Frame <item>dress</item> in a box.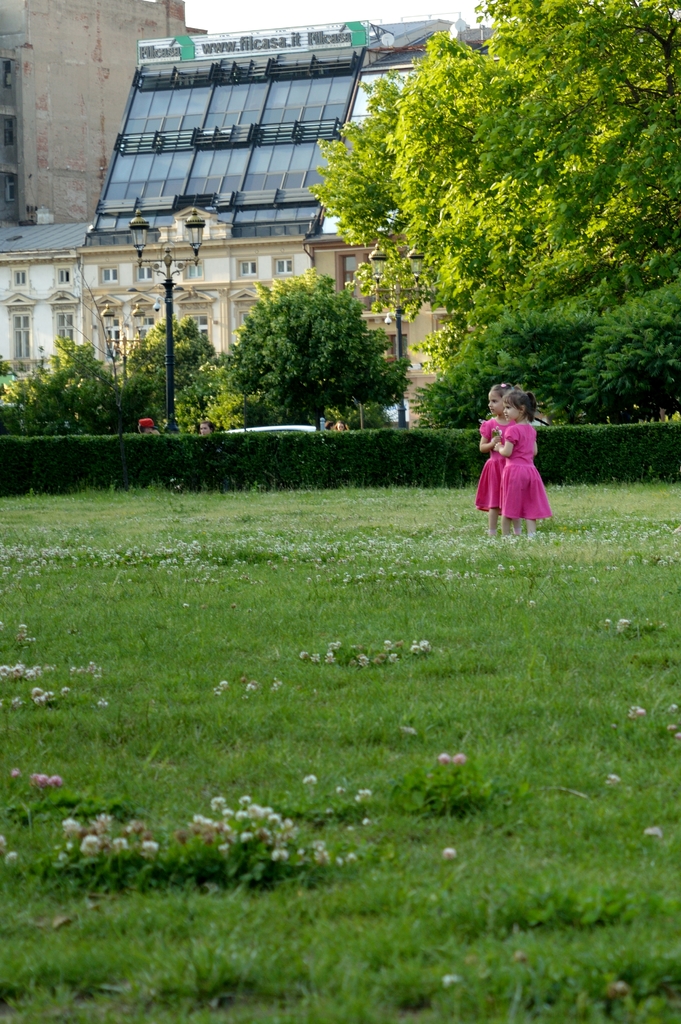
(left=471, top=417, right=508, bottom=510).
